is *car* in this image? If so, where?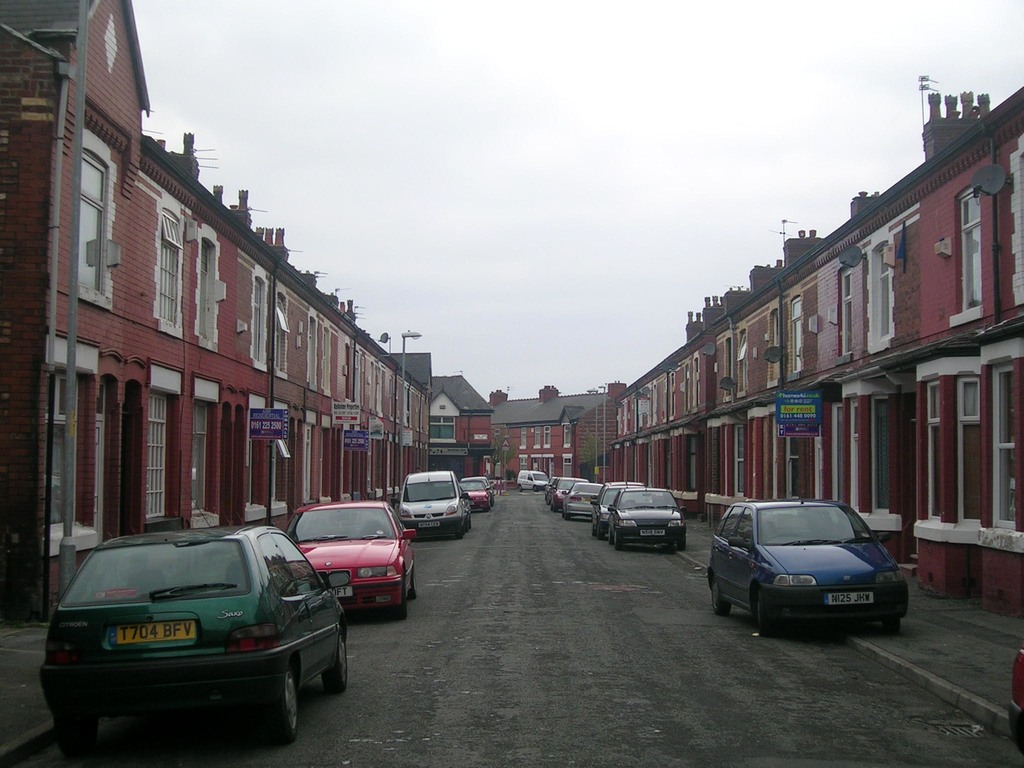
Yes, at pyautogui.locateOnScreen(602, 490, 683, 545).
